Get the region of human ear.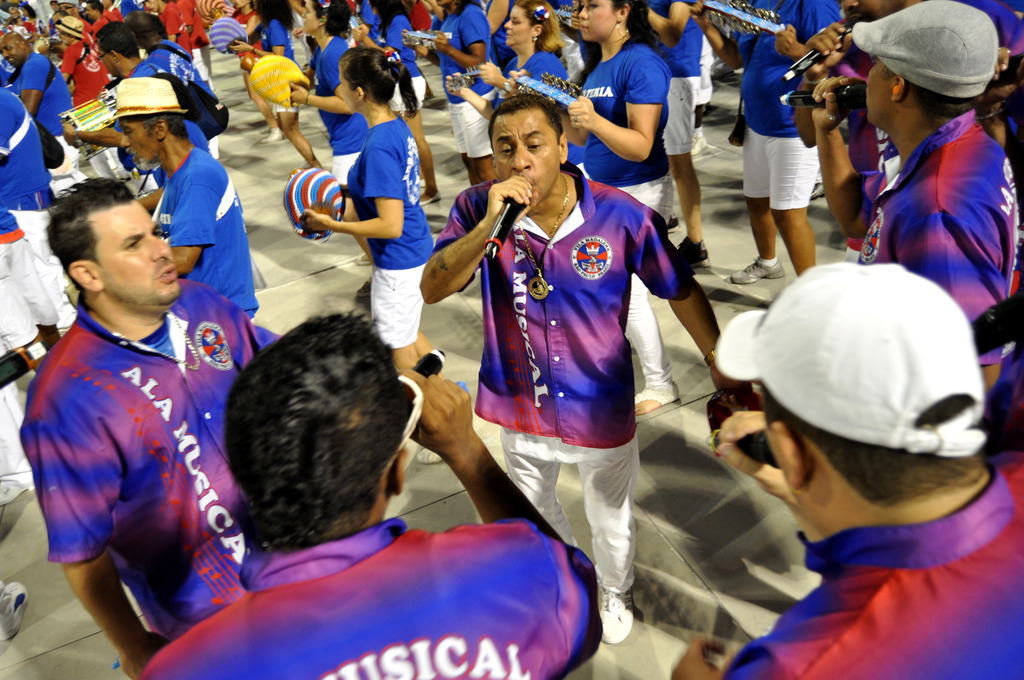
box(559, 132, 568, 161).
